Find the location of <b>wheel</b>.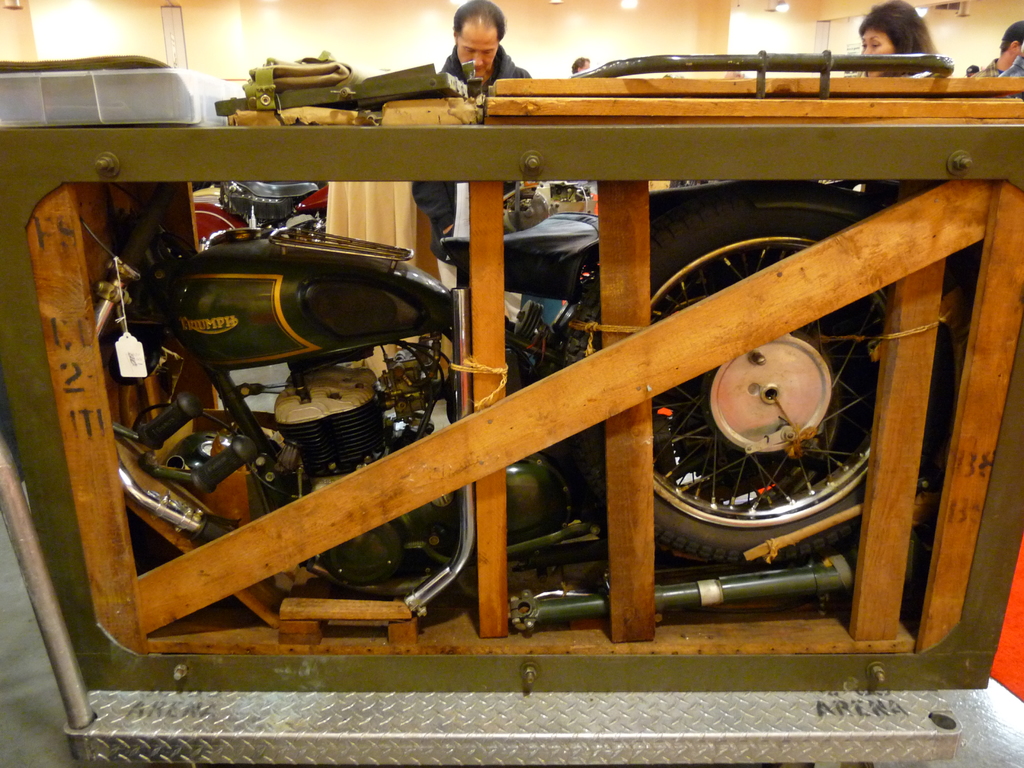
Location: {"left": 608, "top": 209, "right": 947, "bottom": 582}.
